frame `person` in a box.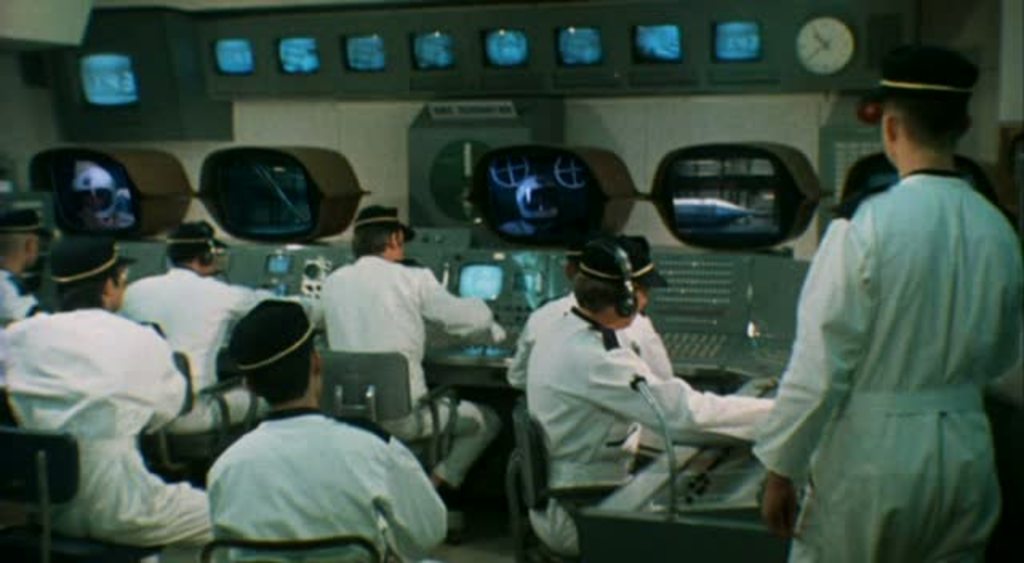
(x1=318, y1=205, x2=504, y2=494).
